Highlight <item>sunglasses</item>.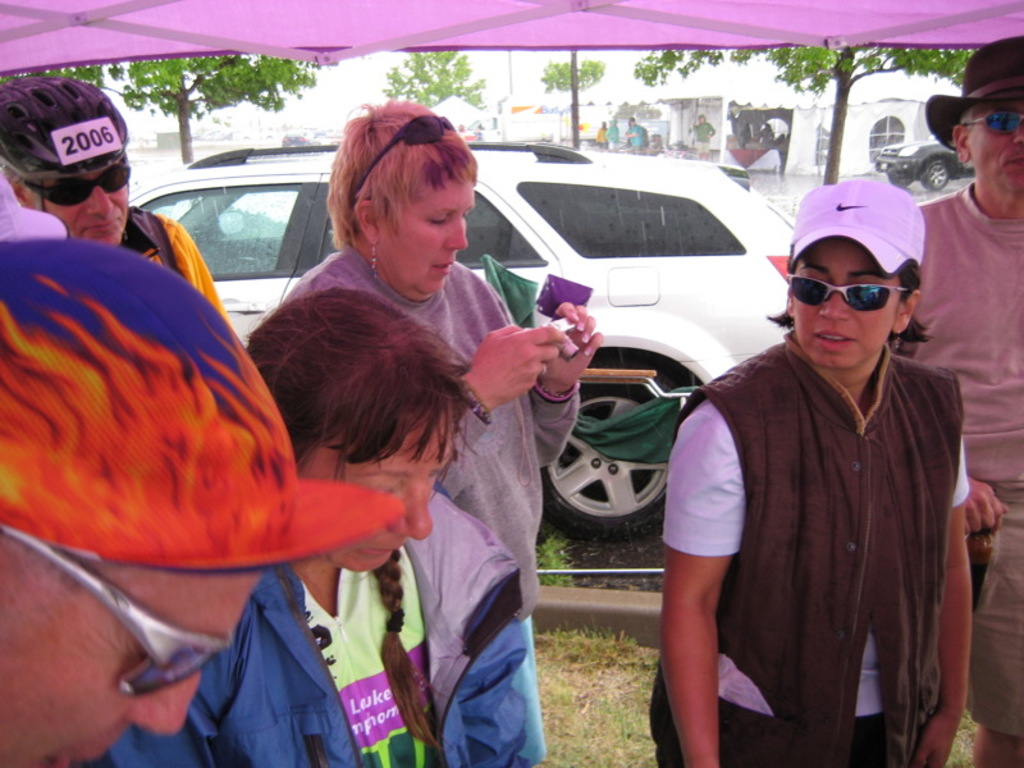
Highlighted region: (x1=351, y1=118, x2=454, y2=207).
